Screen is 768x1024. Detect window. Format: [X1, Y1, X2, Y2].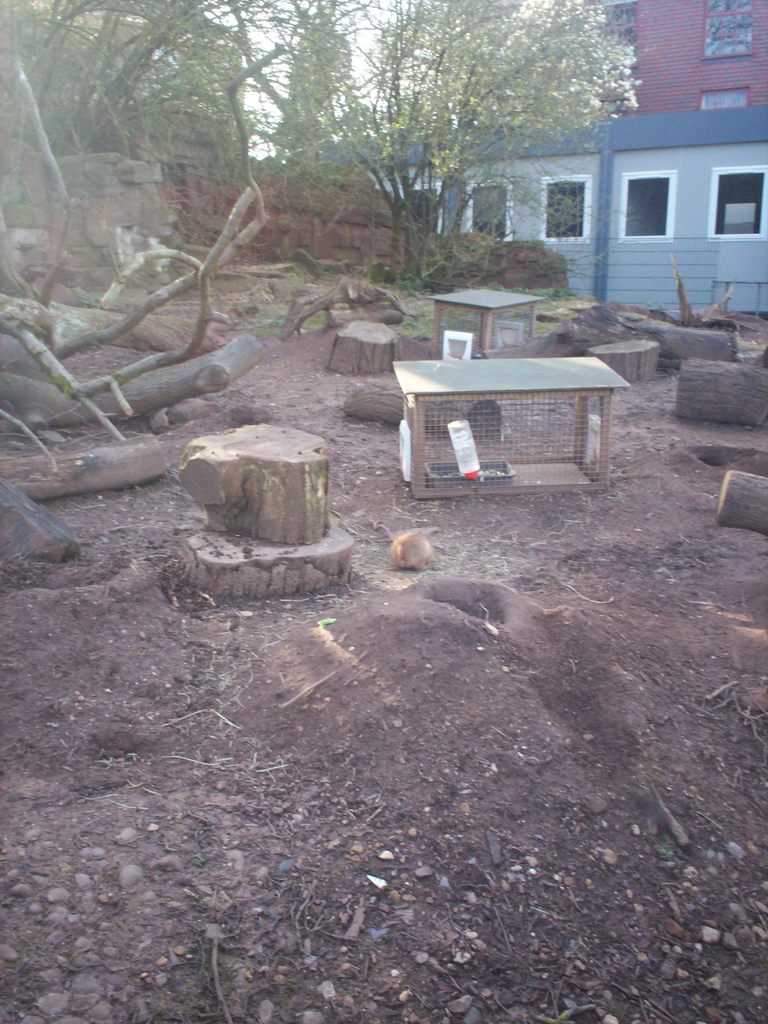
[410, 181, 445, 244].
